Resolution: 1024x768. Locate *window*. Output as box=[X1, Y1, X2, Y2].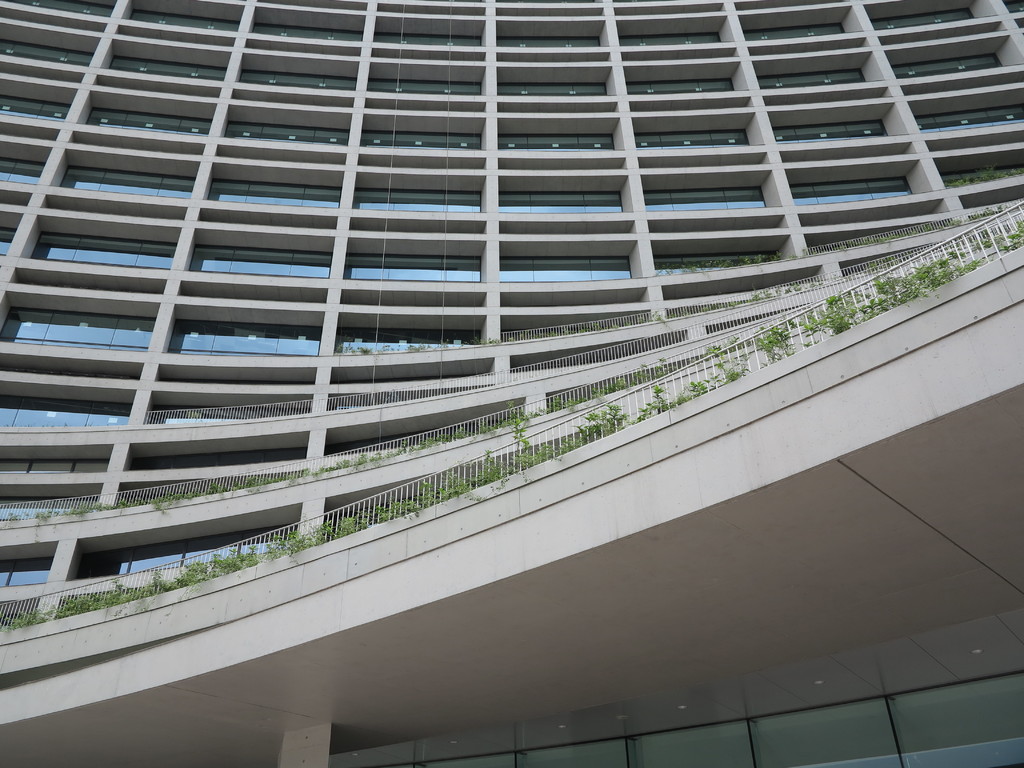
box=[1002, 0, 1023, 8].
